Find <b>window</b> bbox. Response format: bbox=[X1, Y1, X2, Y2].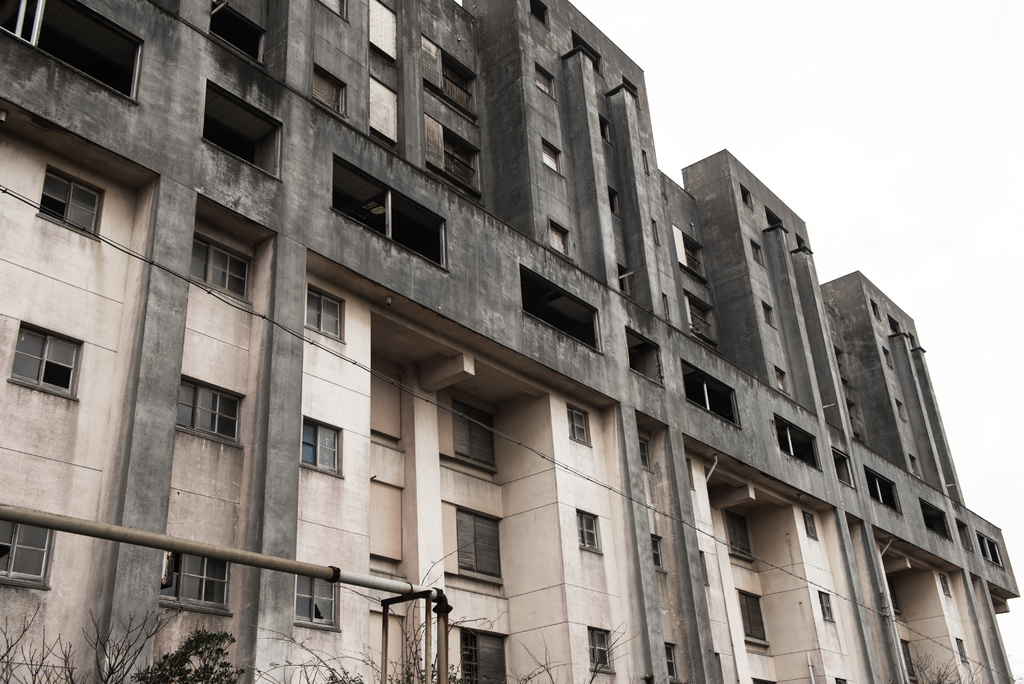
bbox=[209, 0, 269, 72].
